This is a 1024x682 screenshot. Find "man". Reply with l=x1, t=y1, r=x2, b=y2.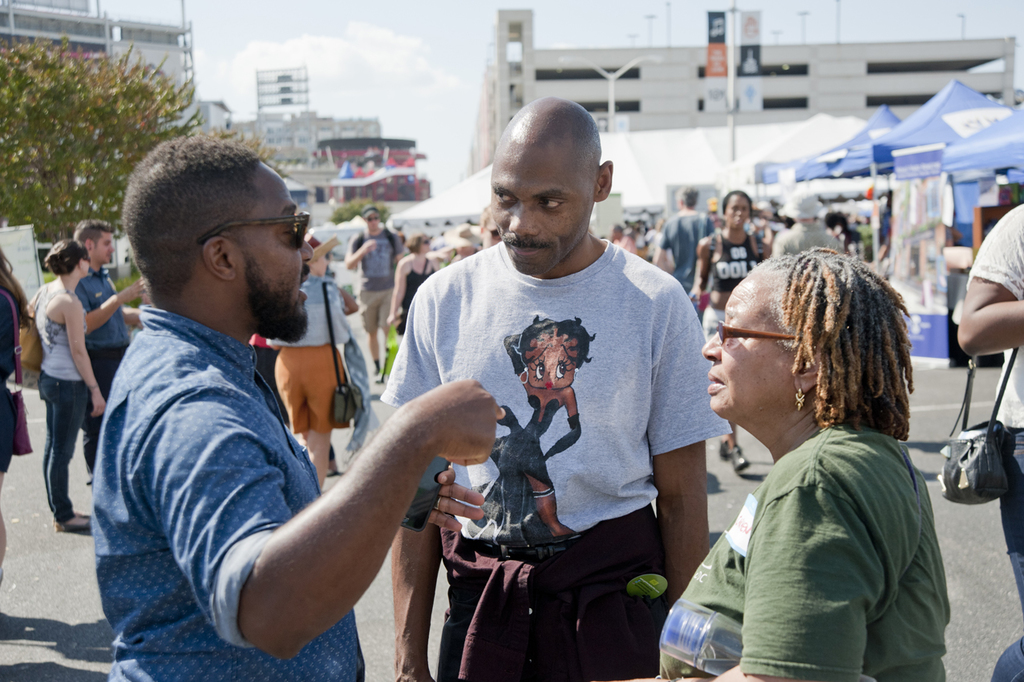
l=650, t=183, r=718, b=310.
